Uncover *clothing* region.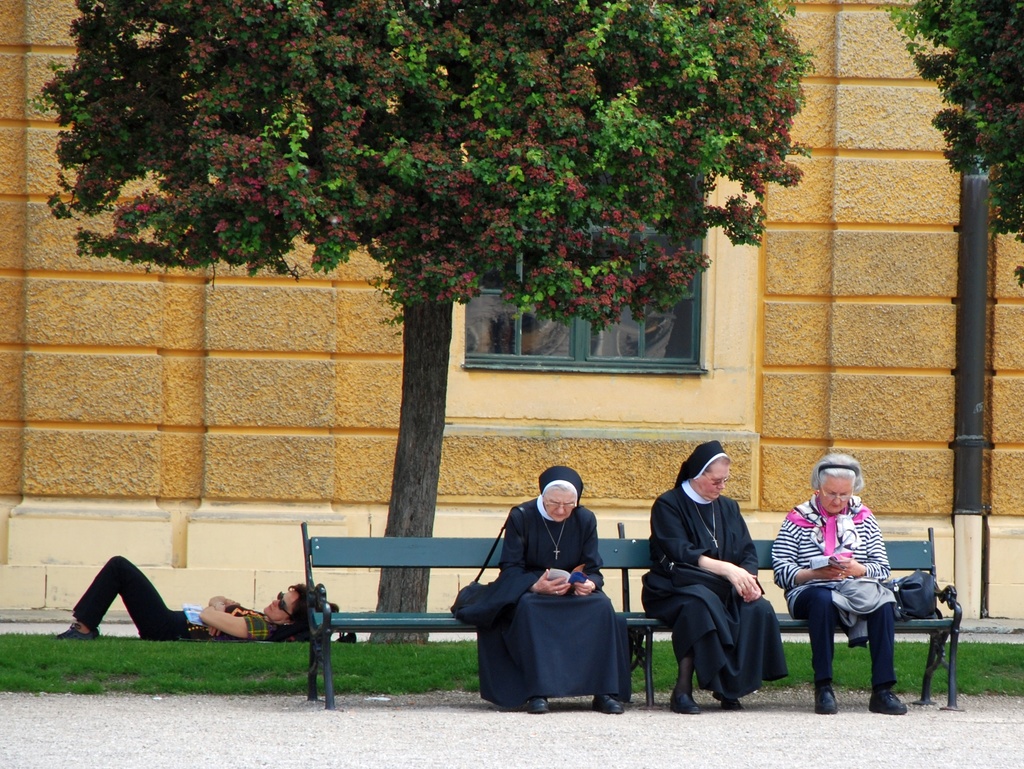
Uncovered: region(771, 495, 900, 686).
